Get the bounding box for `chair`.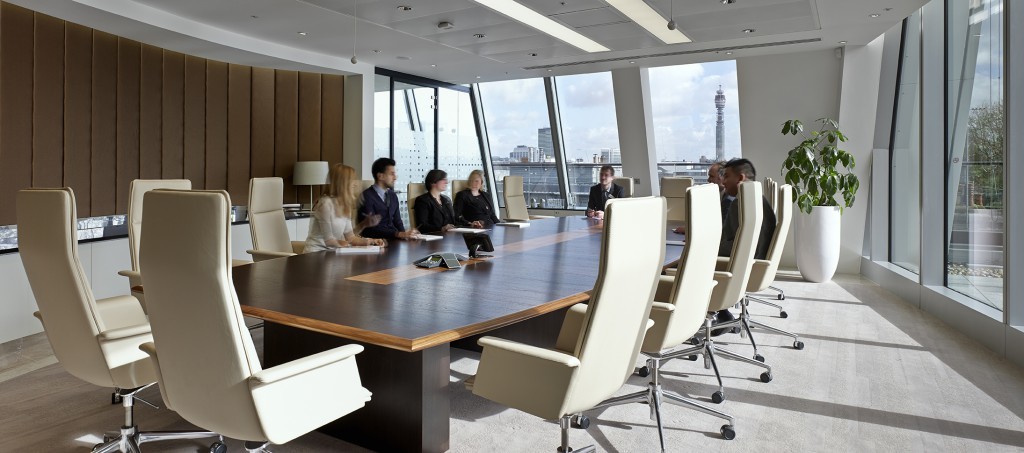
bbox=[762, 173, 779, 210].
